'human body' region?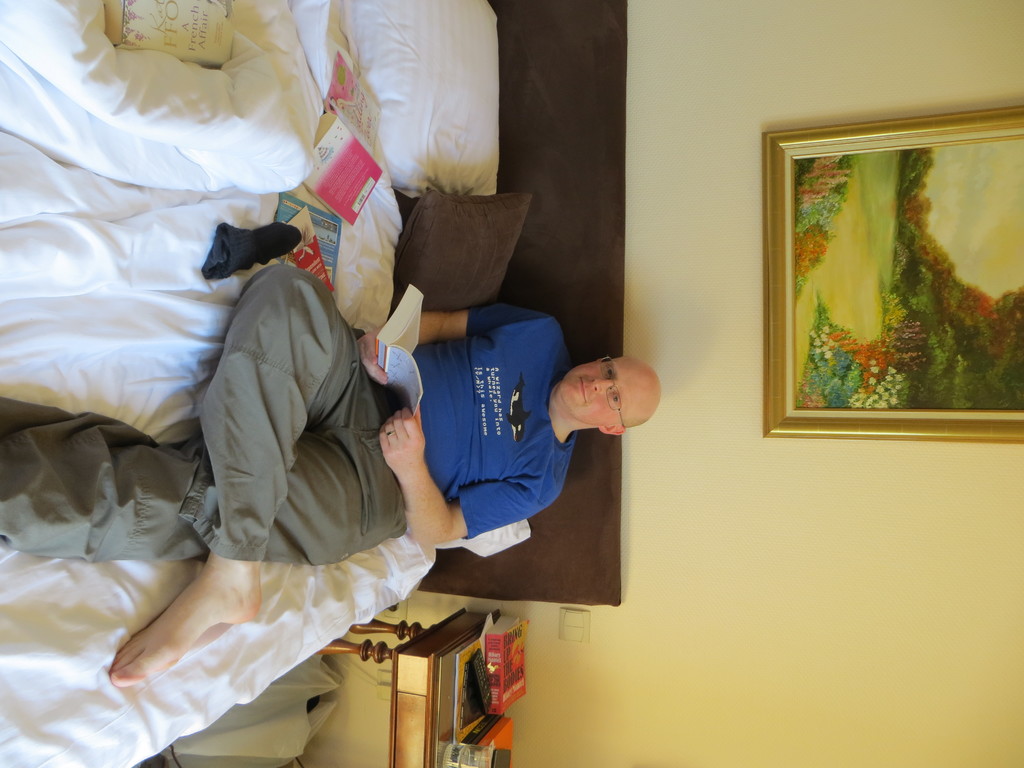
box=[0, 264, 662, 687]
